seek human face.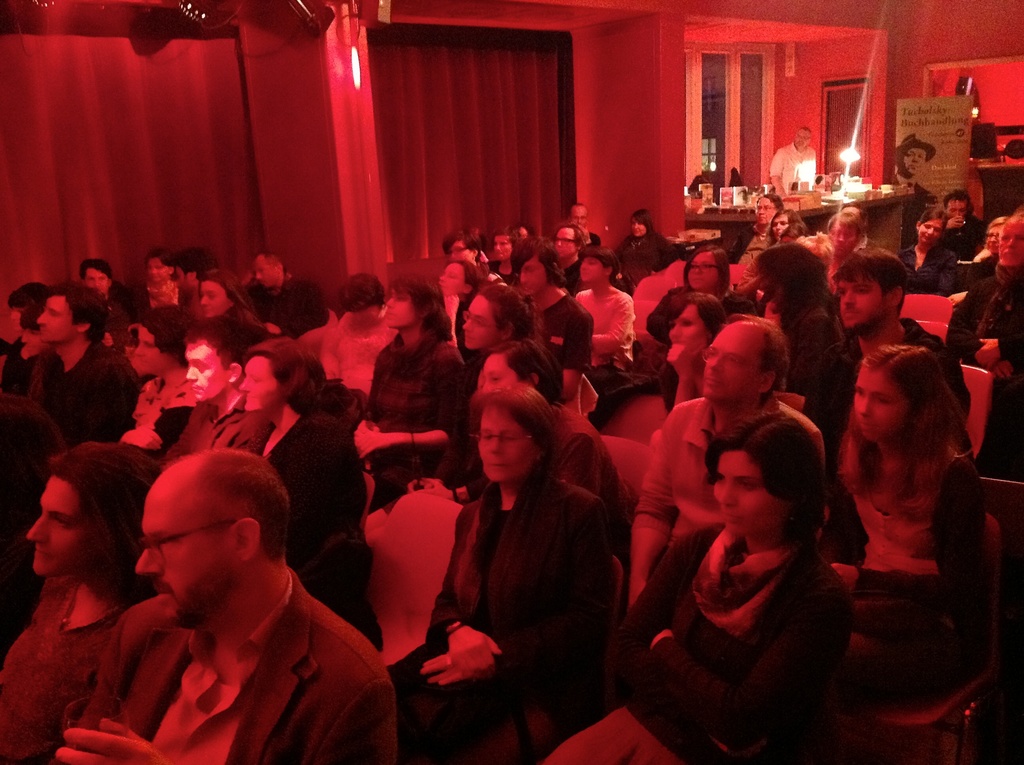
select_region(551, 227, 577, 258).
